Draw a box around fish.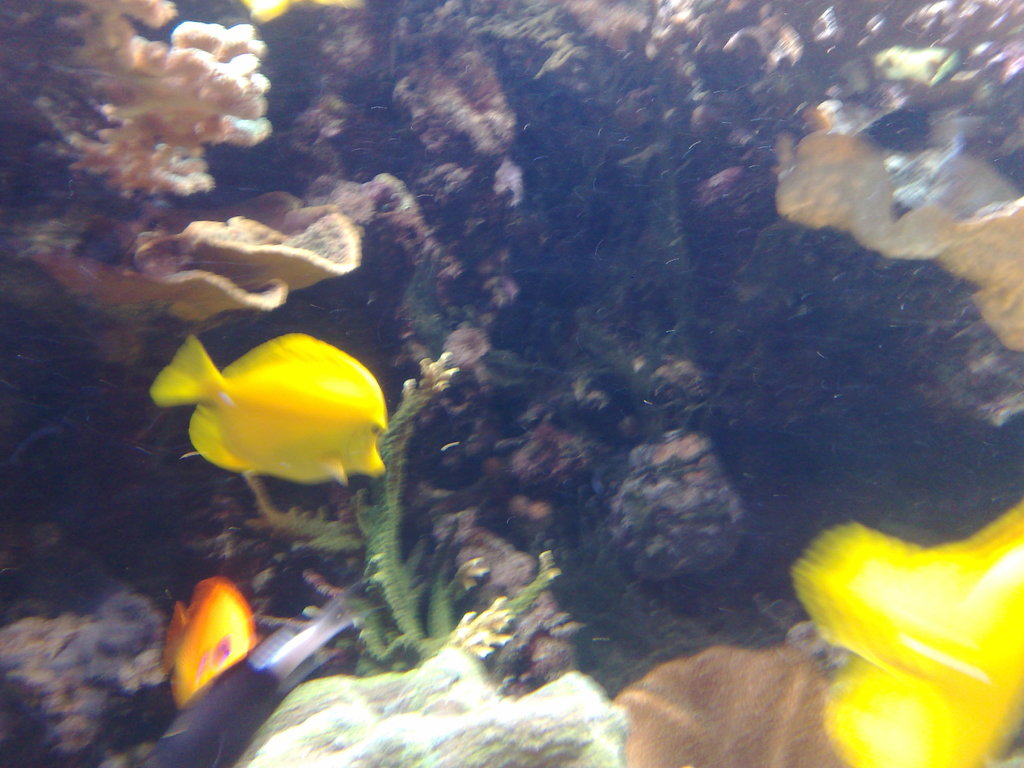
<box>150,333,388,516</box>.
